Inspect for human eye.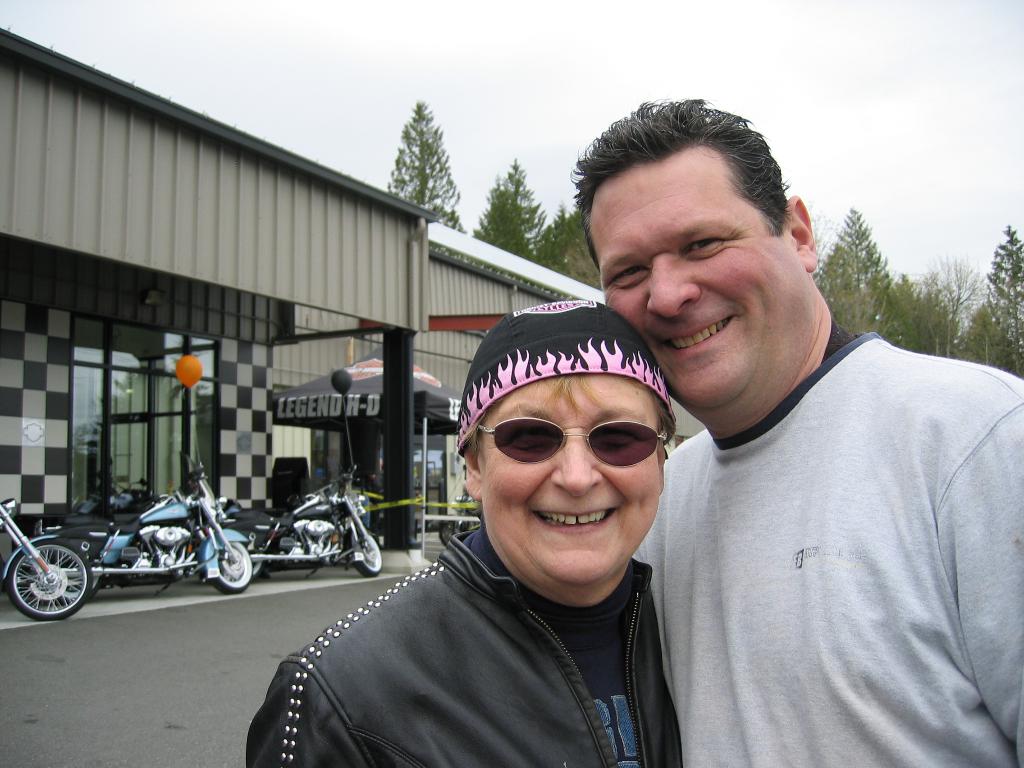
Inspection: box(595, 423, 635, 444).
